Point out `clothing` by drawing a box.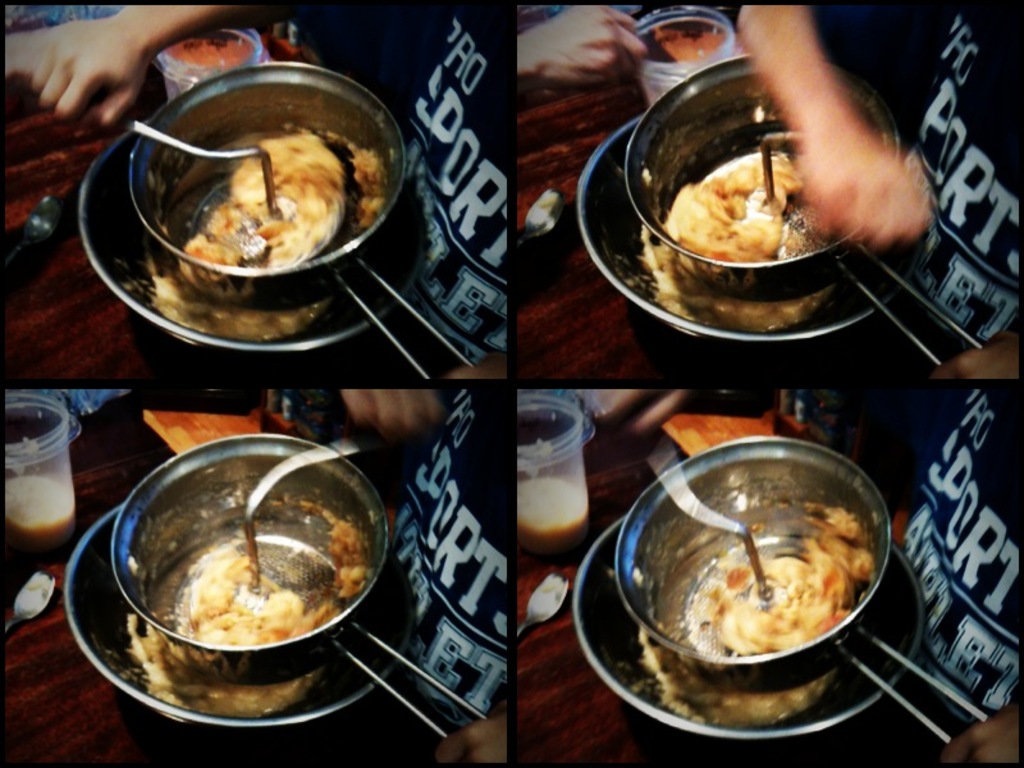
pyautogui.locateOnScreen(380, 392, 503, 754).
